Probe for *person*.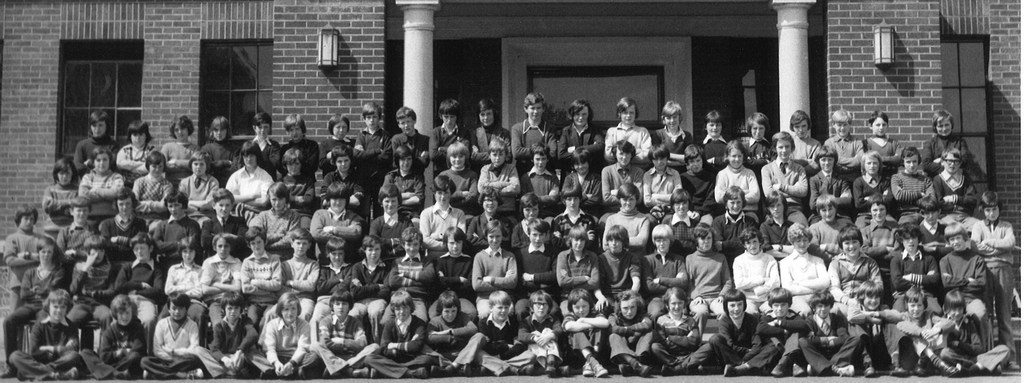
Probe result: bbox=(924, 108, 972, 183).
